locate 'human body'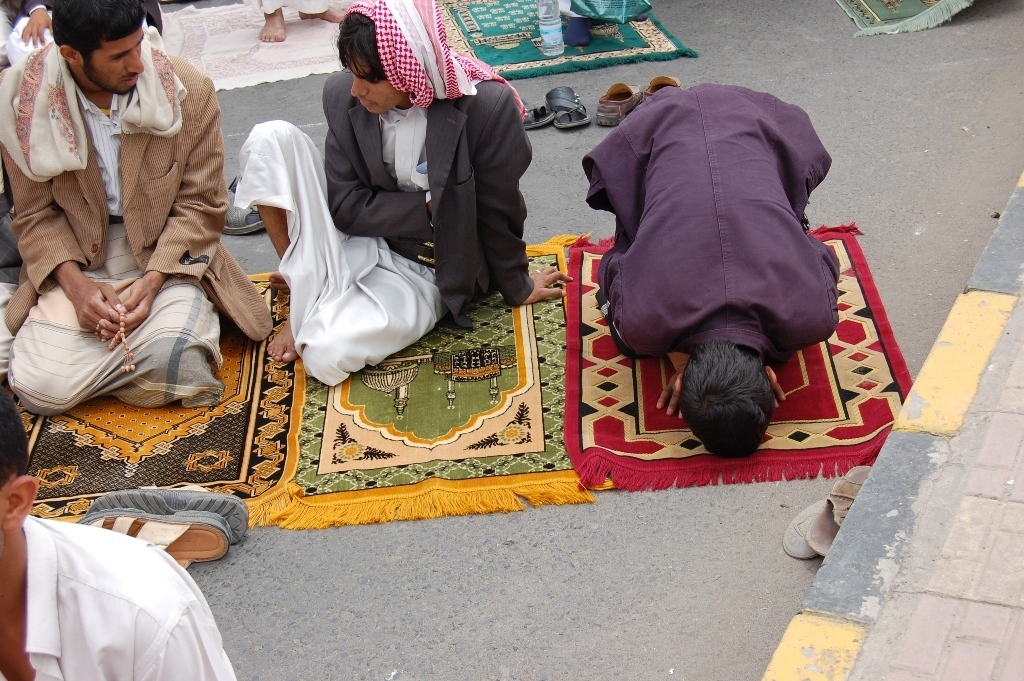
[x1=5, y1=0, x2=161, y2=67]
